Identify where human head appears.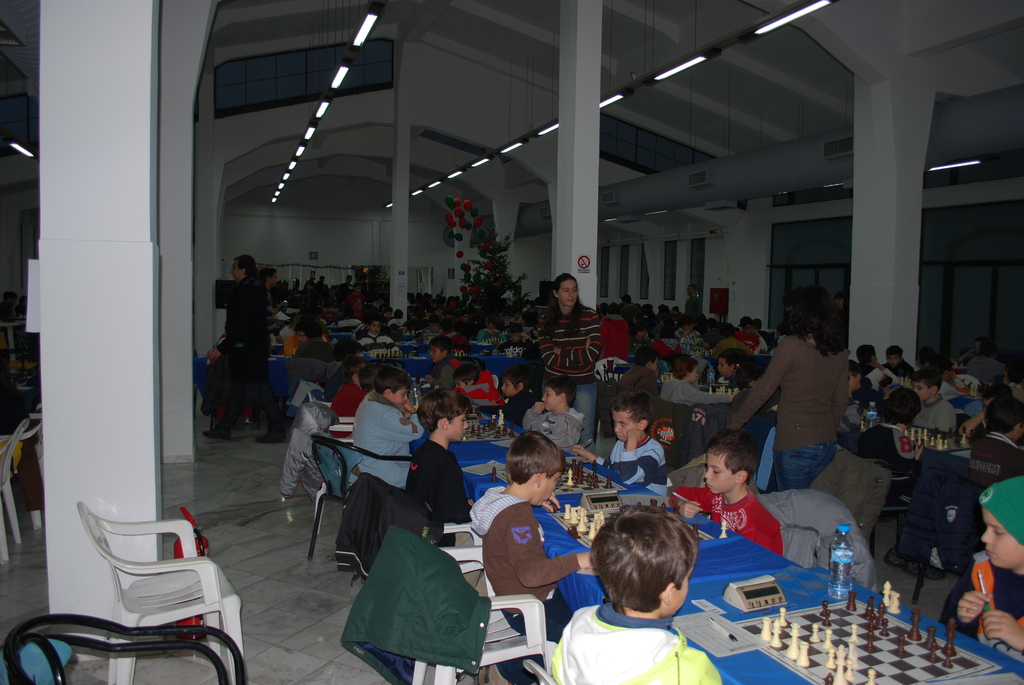
Appears at [849, 361, 864, 389].
